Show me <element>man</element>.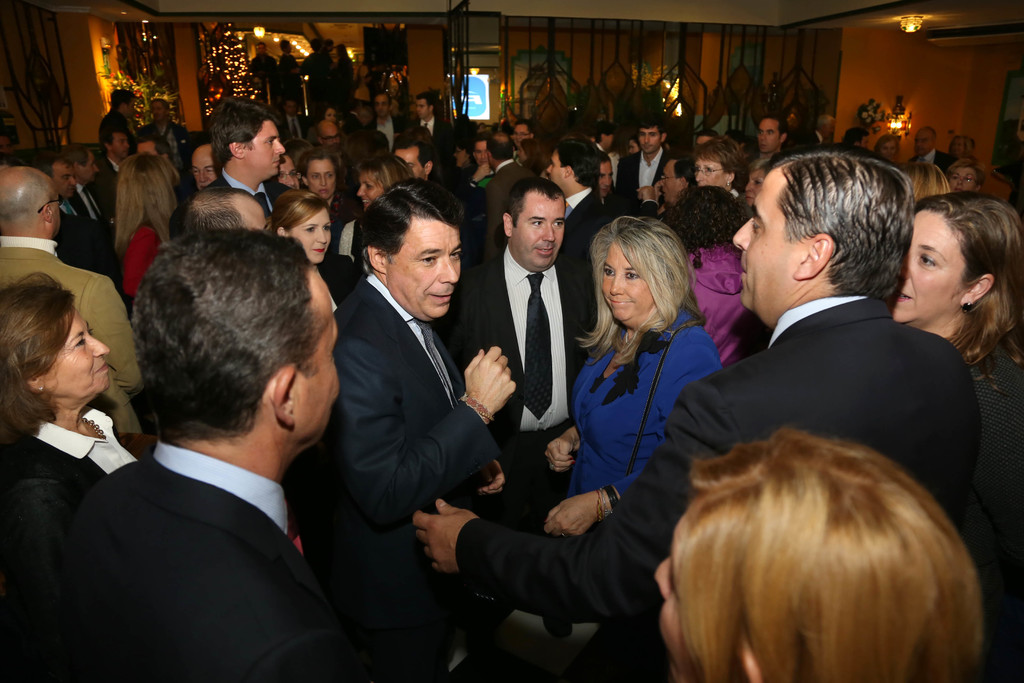
<element>man</element> is here: x1=281 y1=184 x2=503 y2=671.
